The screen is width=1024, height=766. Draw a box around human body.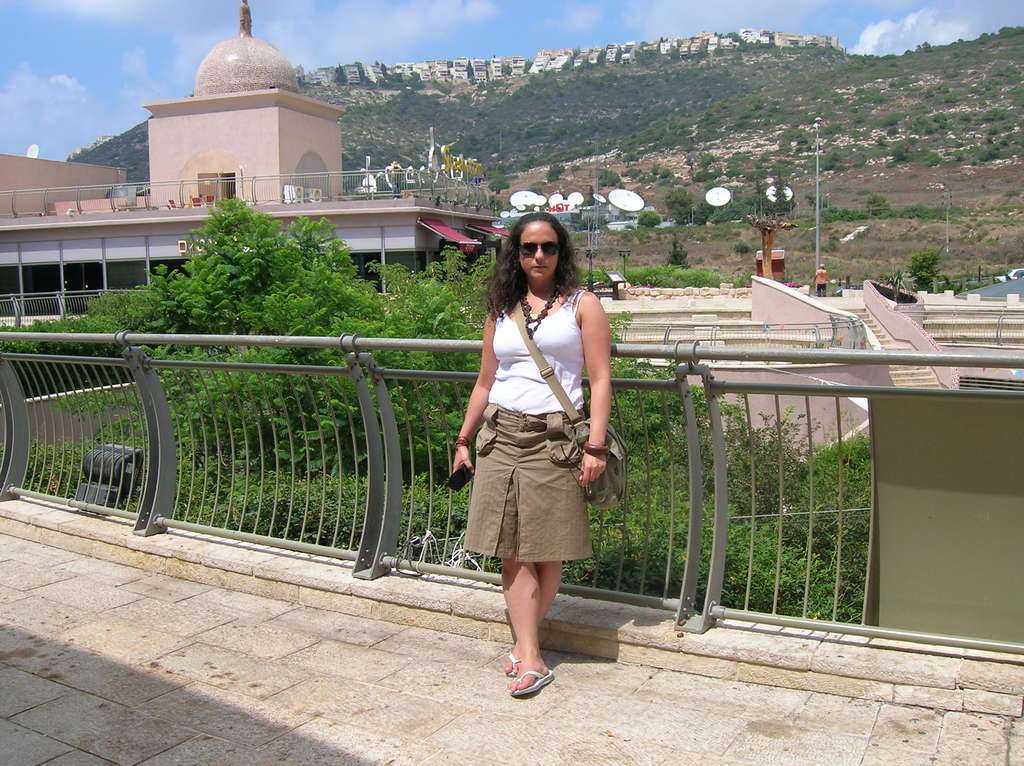
452:238:602:678.
